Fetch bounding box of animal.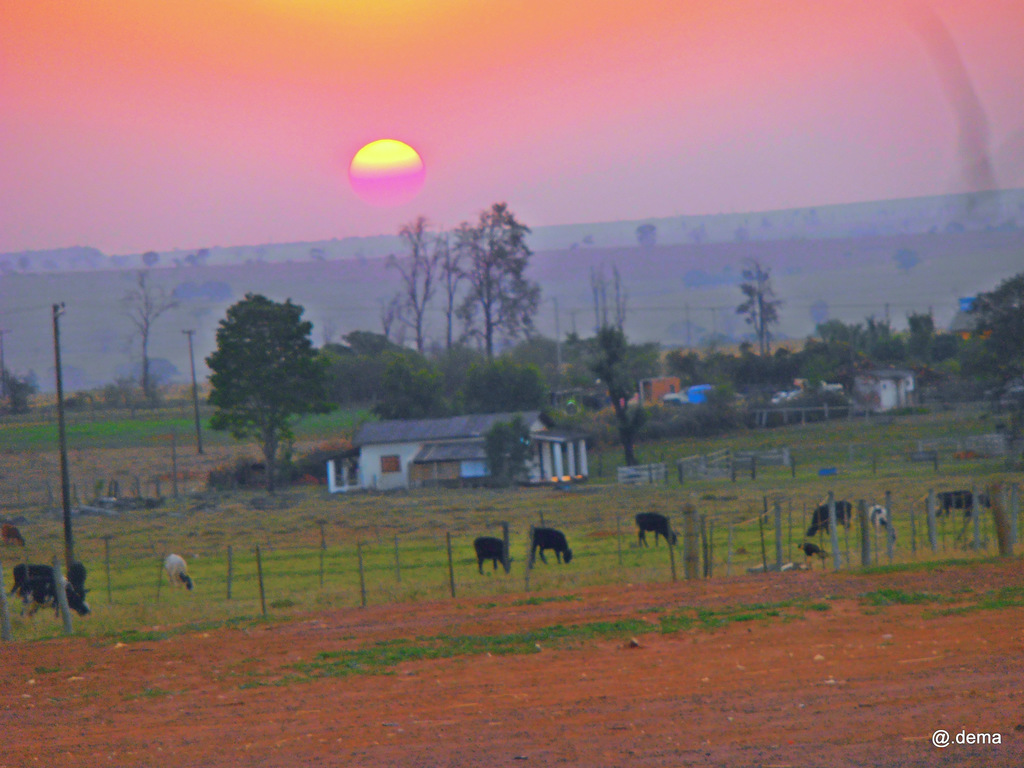
Bbox: crop(531, 529, 573, 568).
